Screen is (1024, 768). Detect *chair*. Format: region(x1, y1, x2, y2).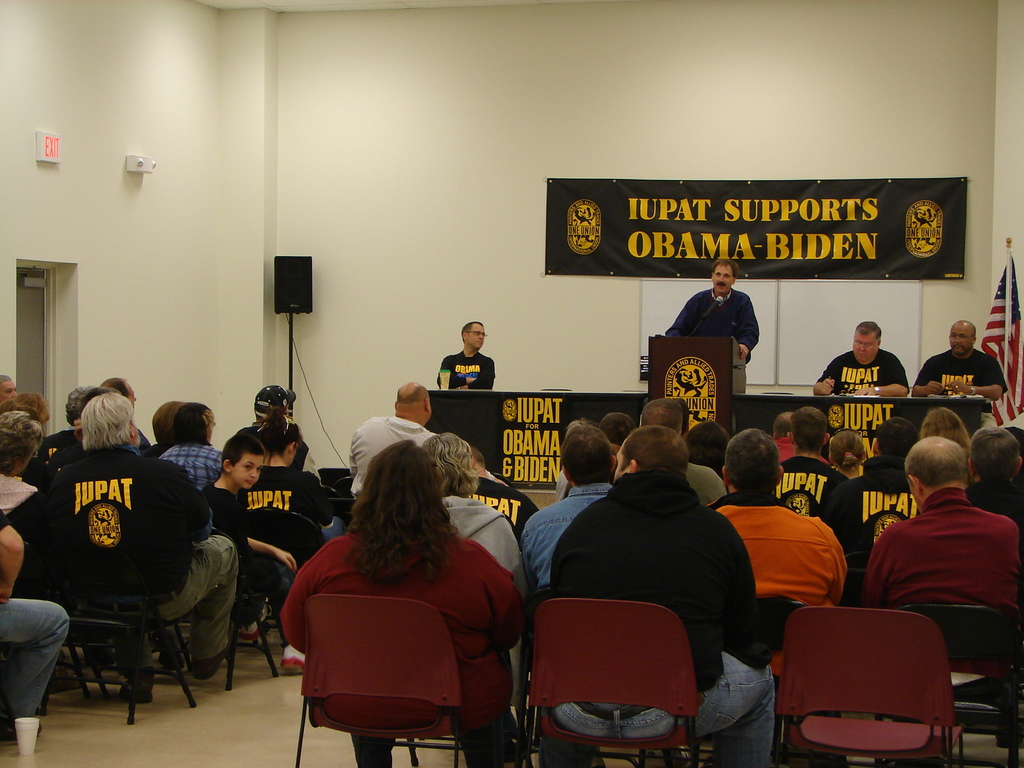
region(244, 511, 328, 561).
